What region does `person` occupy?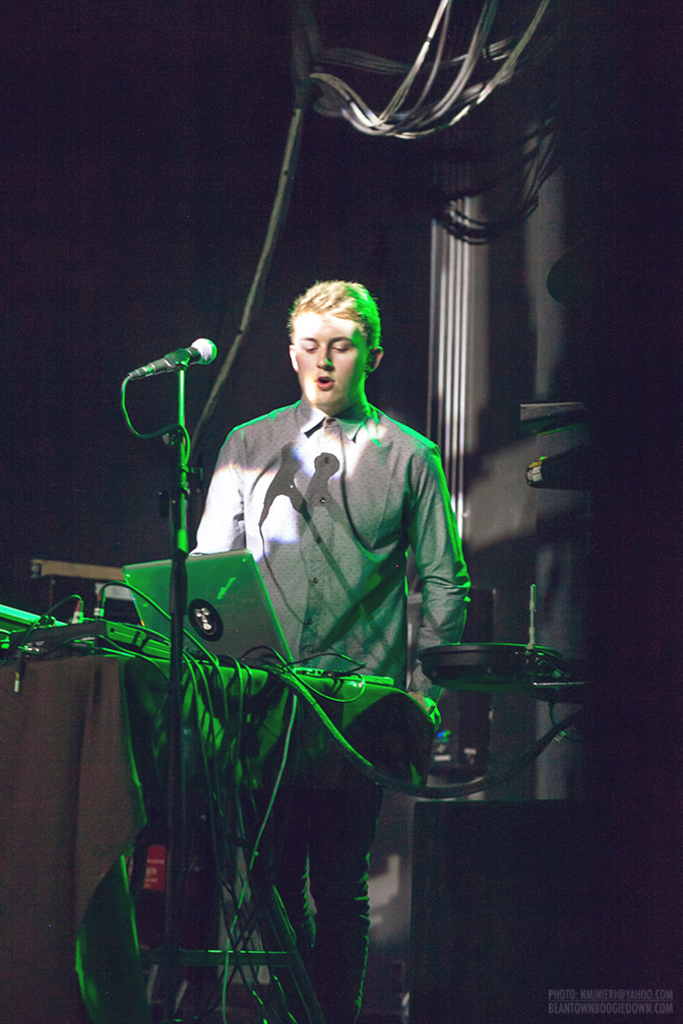
178 244 459 976.
